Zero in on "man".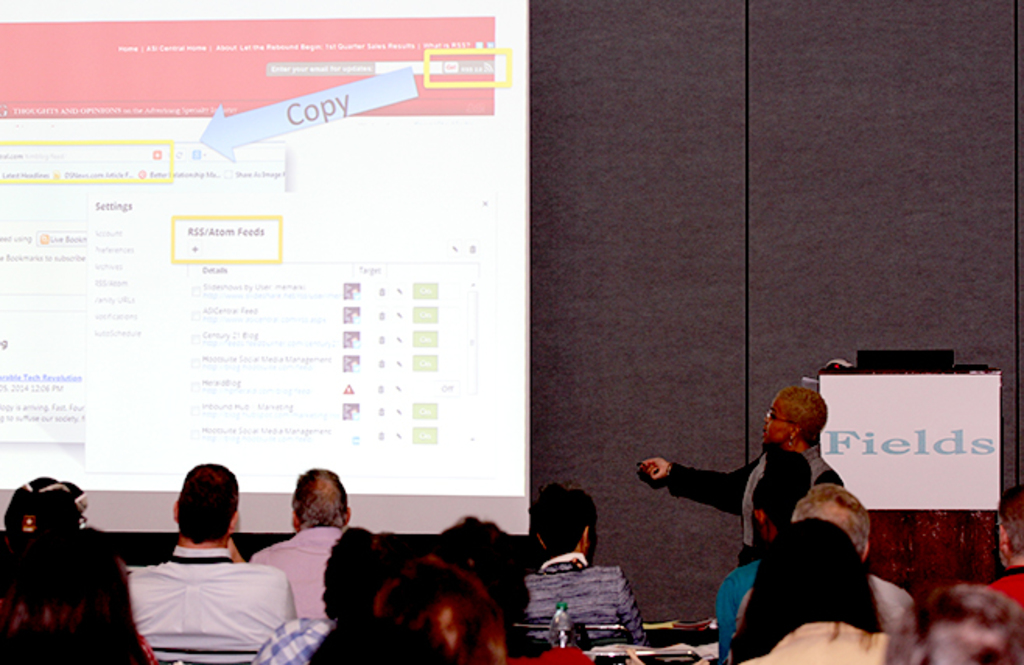
Zeroed in: l=106, t=472, r=300, b=660.
